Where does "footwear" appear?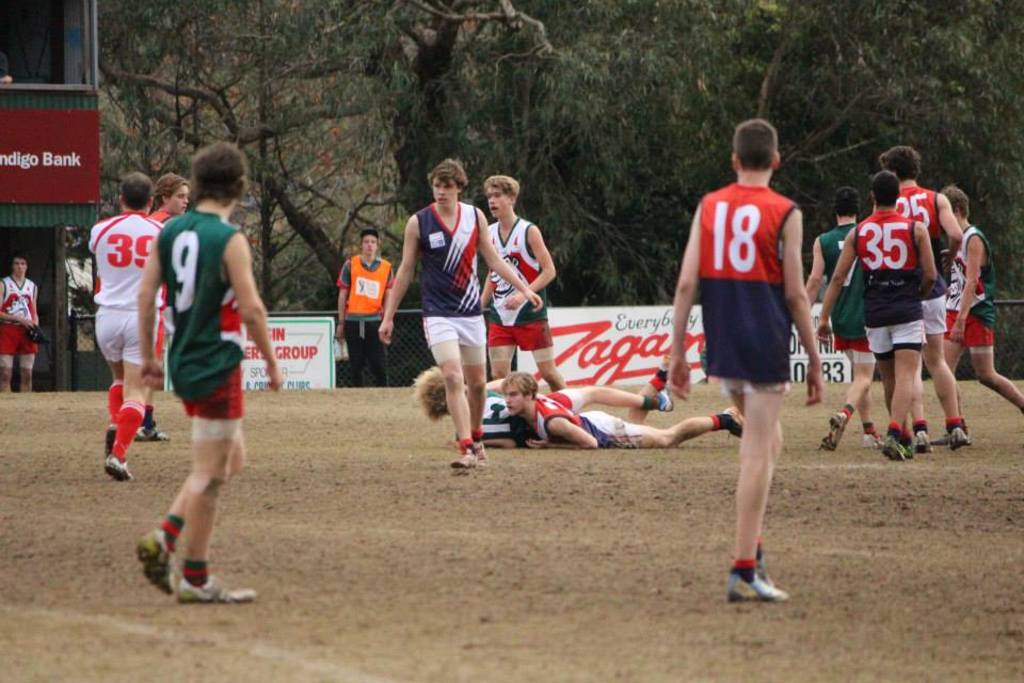
Appears at (882,441,903,462).
